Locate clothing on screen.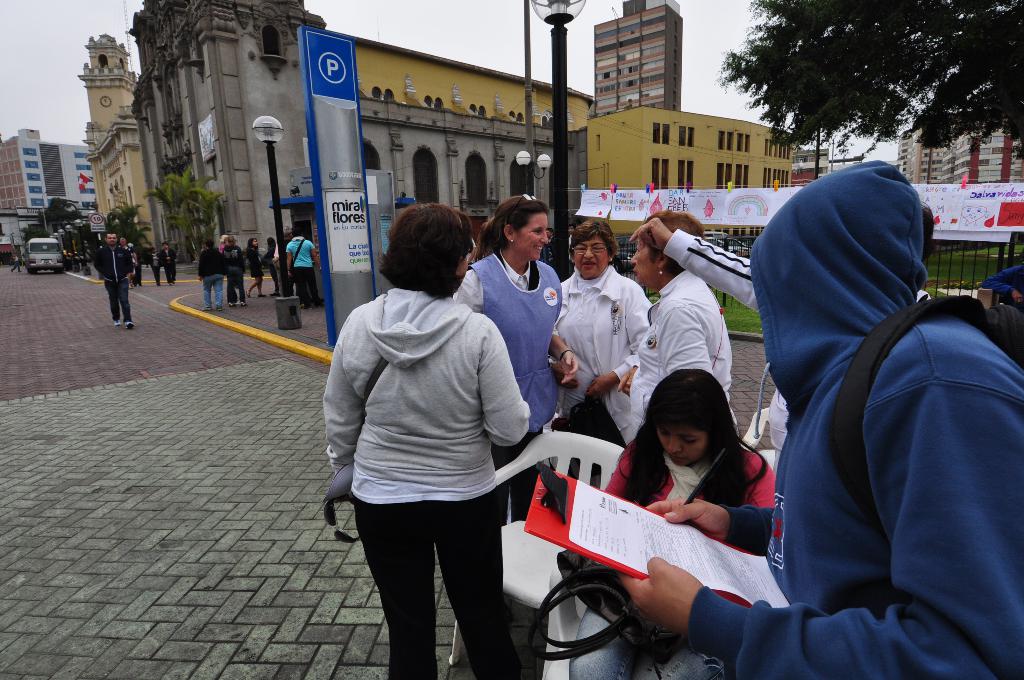
On screen at region(197, 250, 225, 307).
